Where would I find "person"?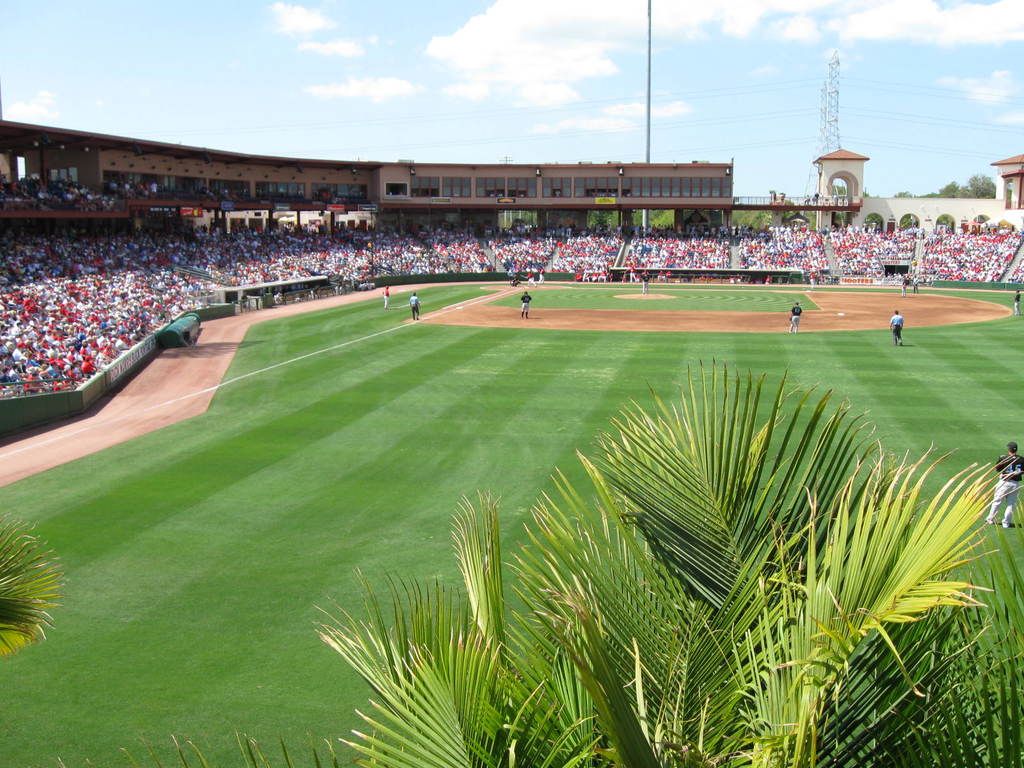
At (521,289,529,320).
